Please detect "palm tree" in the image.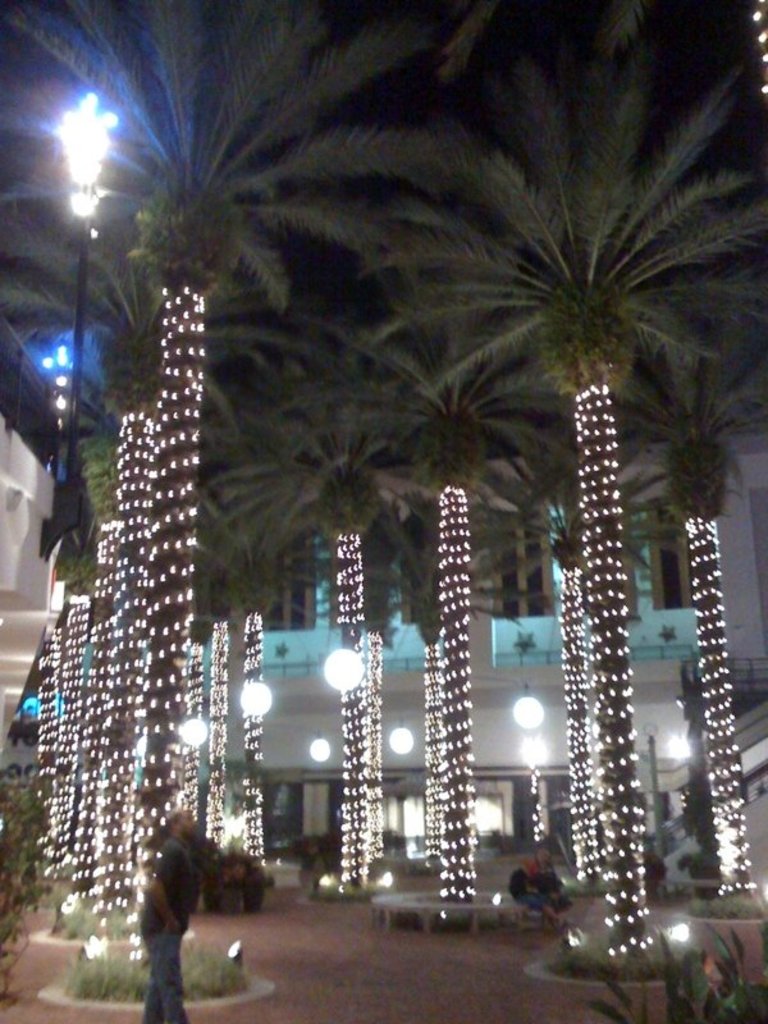
l=367, t=0, r=767, b=975.
